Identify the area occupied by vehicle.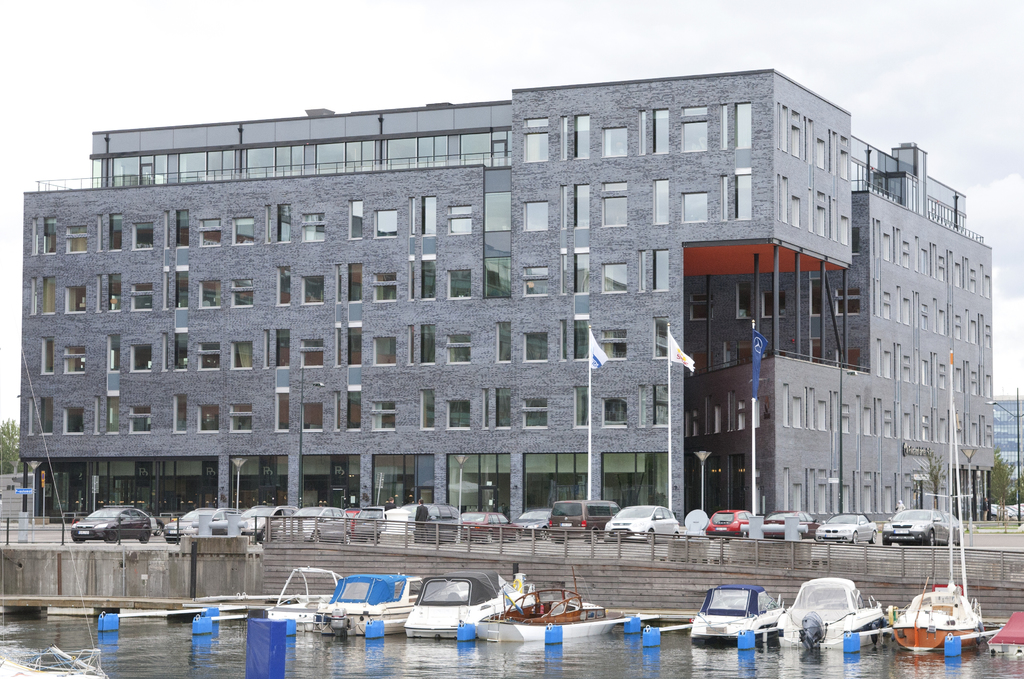
Area: <bbox>885, 582, 1004, 651</bbox>.
